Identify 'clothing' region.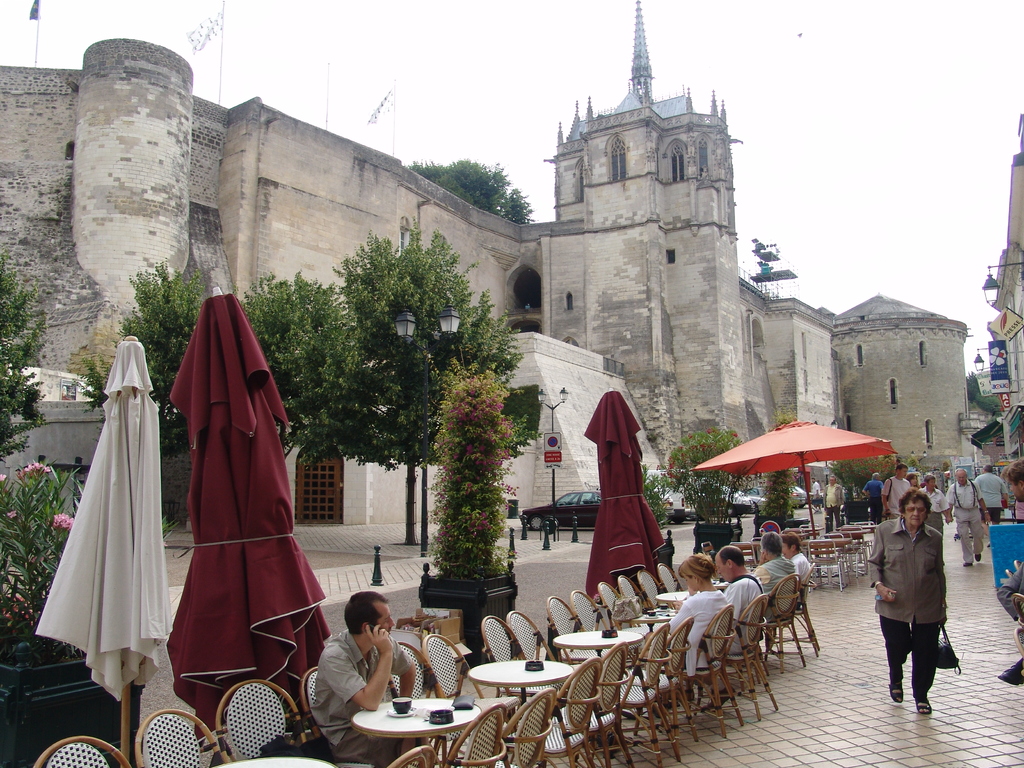
Region: bbox(297, 630, 415, 767).
